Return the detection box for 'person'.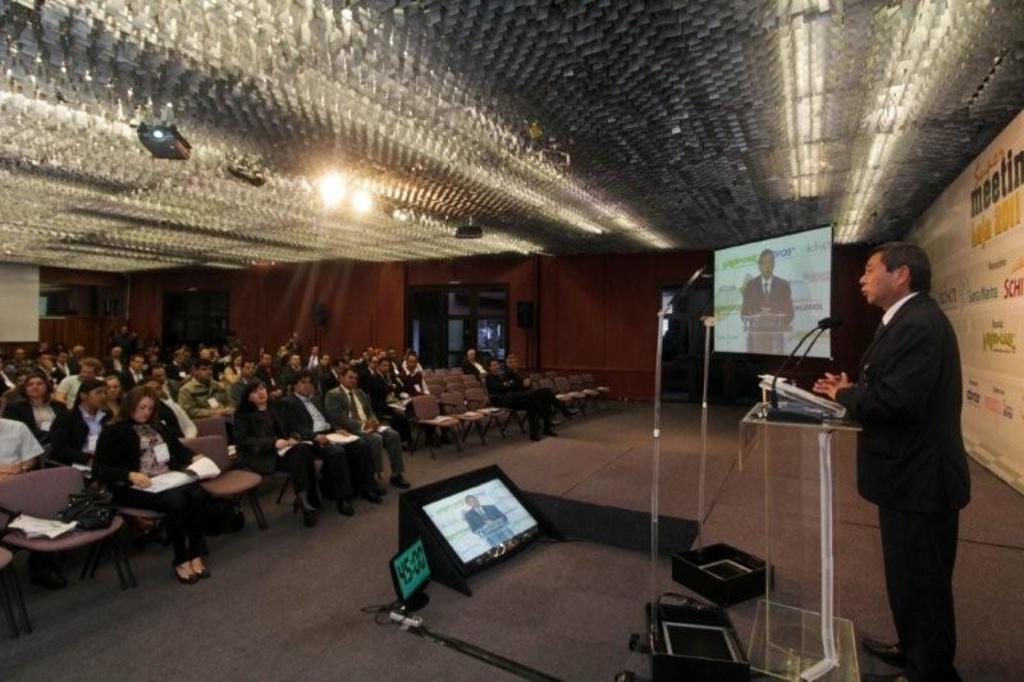
835 212 974 681.
